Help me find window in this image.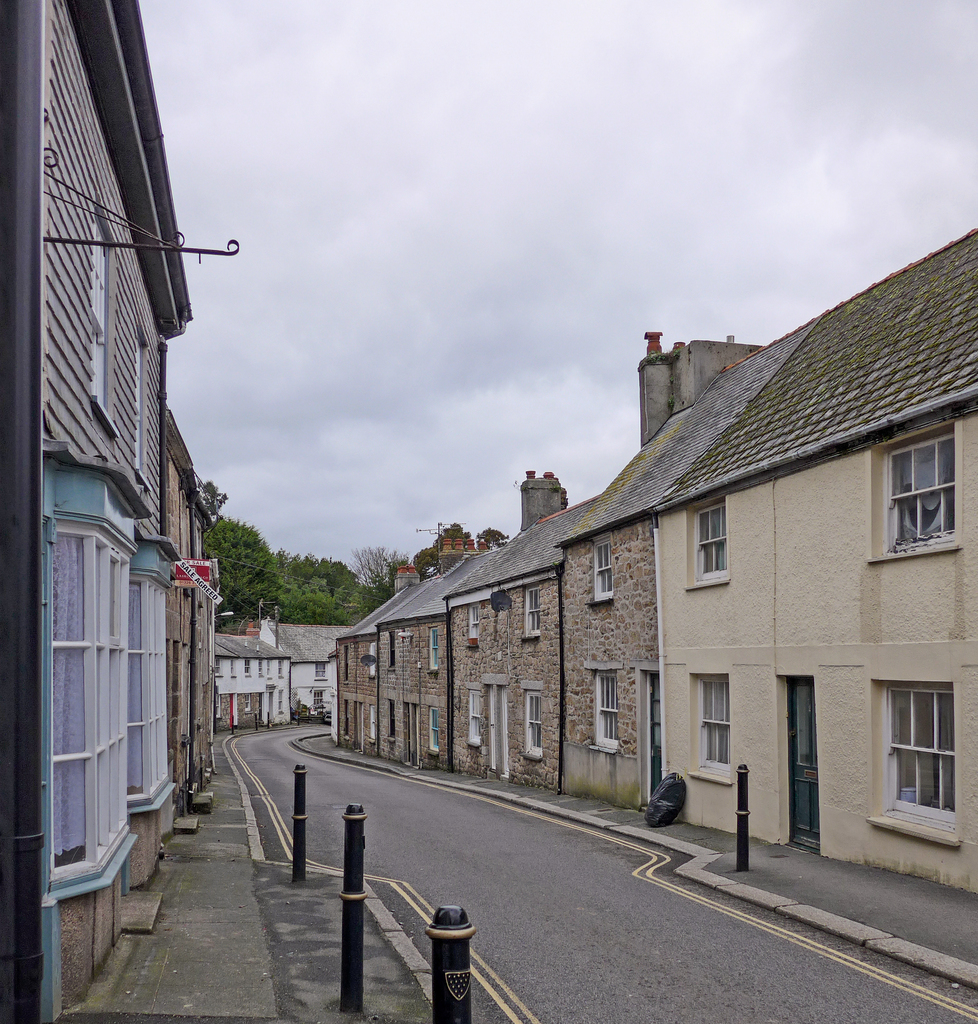
Found it: <region>523, 691, 549, 756</region>.
